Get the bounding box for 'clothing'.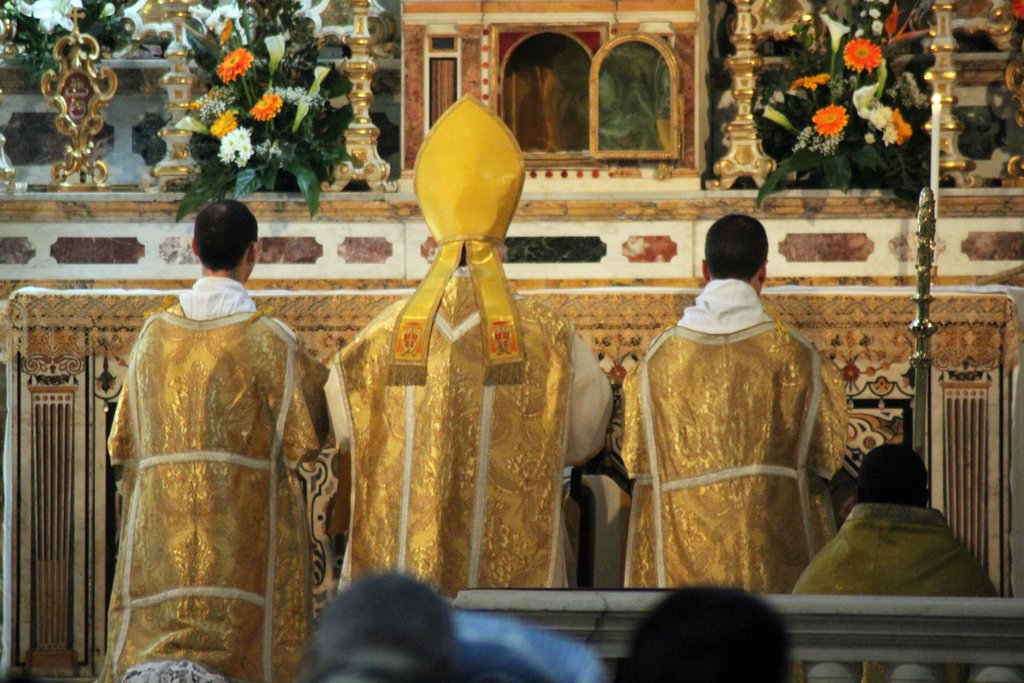
(93,241,323,675).
